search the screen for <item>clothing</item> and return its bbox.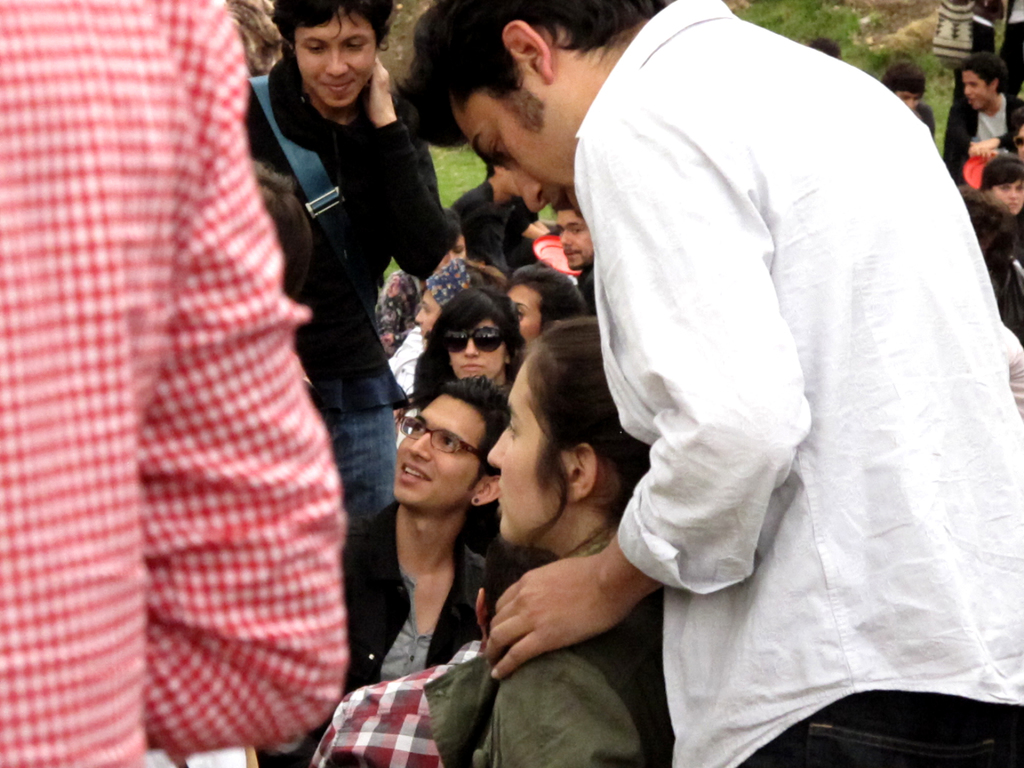
Found: [x1=240, y1=63, x2=457, y2=516].
